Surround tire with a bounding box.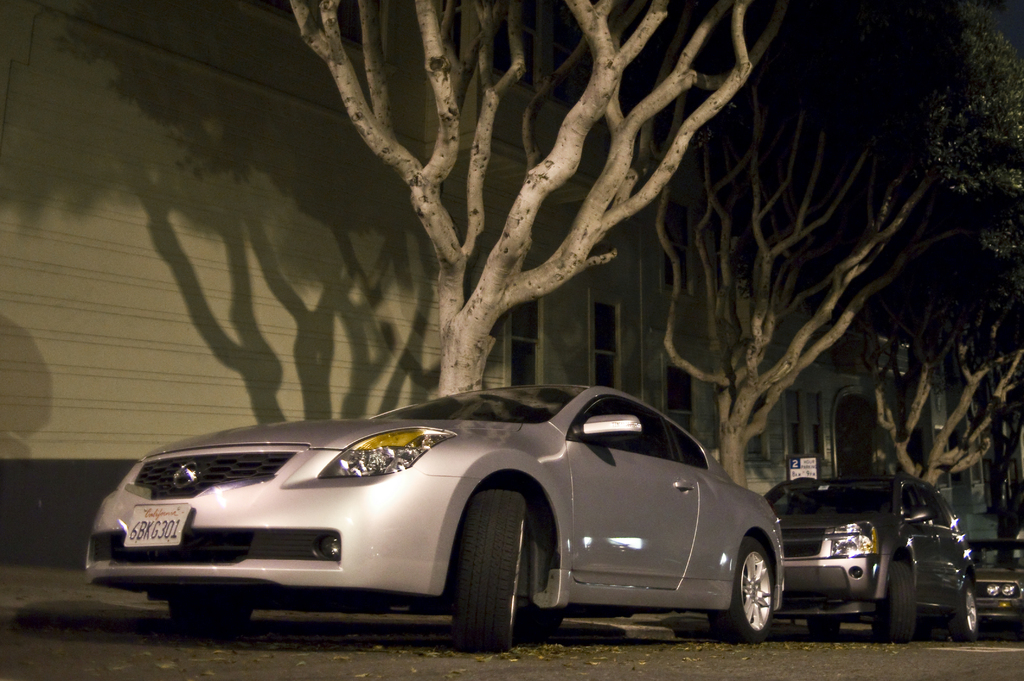
(167,603,257,629).
